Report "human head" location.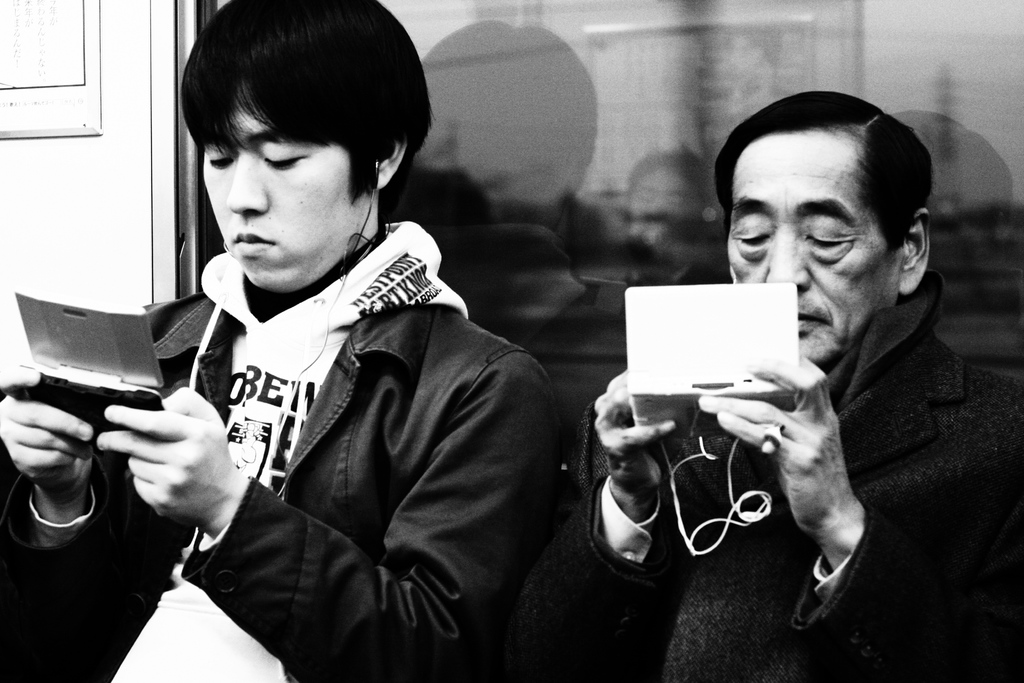
Report: (715, 88, 938, 368).
